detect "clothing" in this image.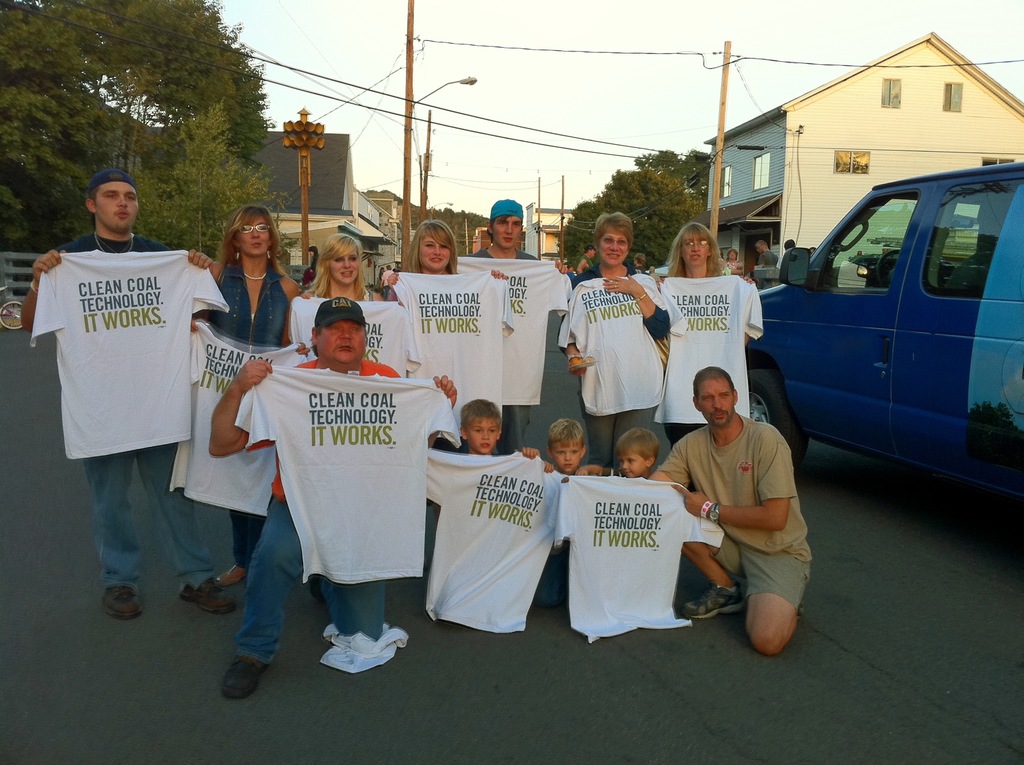
Detection: x1=21, y1=244, x2=223, y2=459.
